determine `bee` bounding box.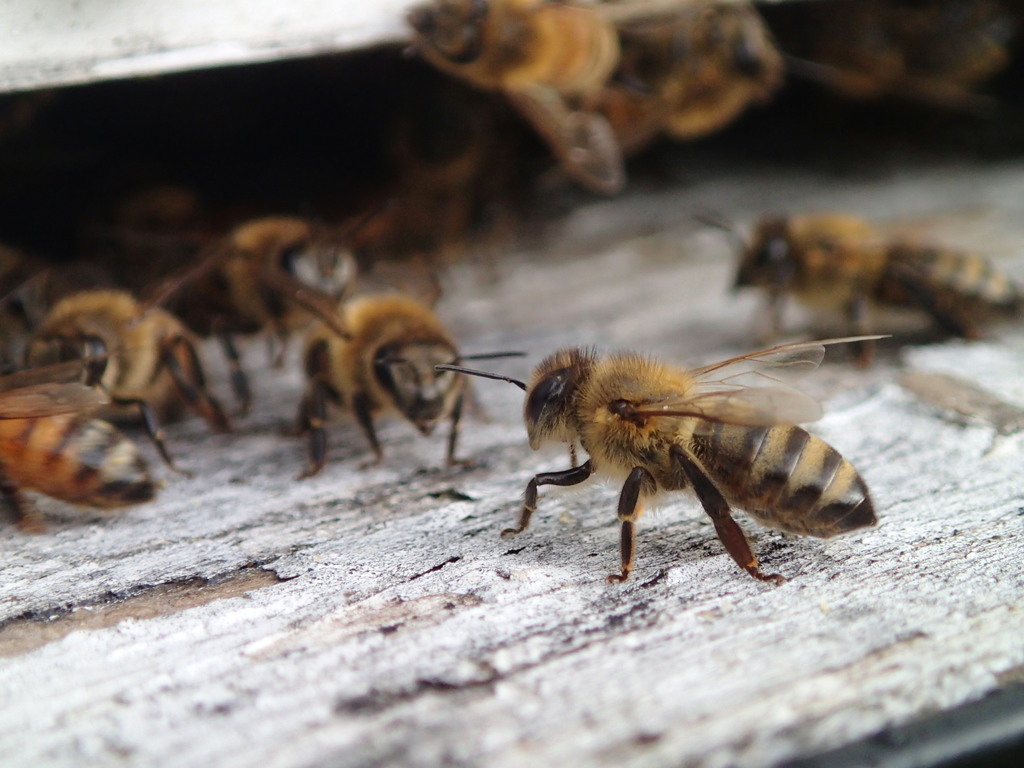
Determined: detection(351, 116, 519, 291).
